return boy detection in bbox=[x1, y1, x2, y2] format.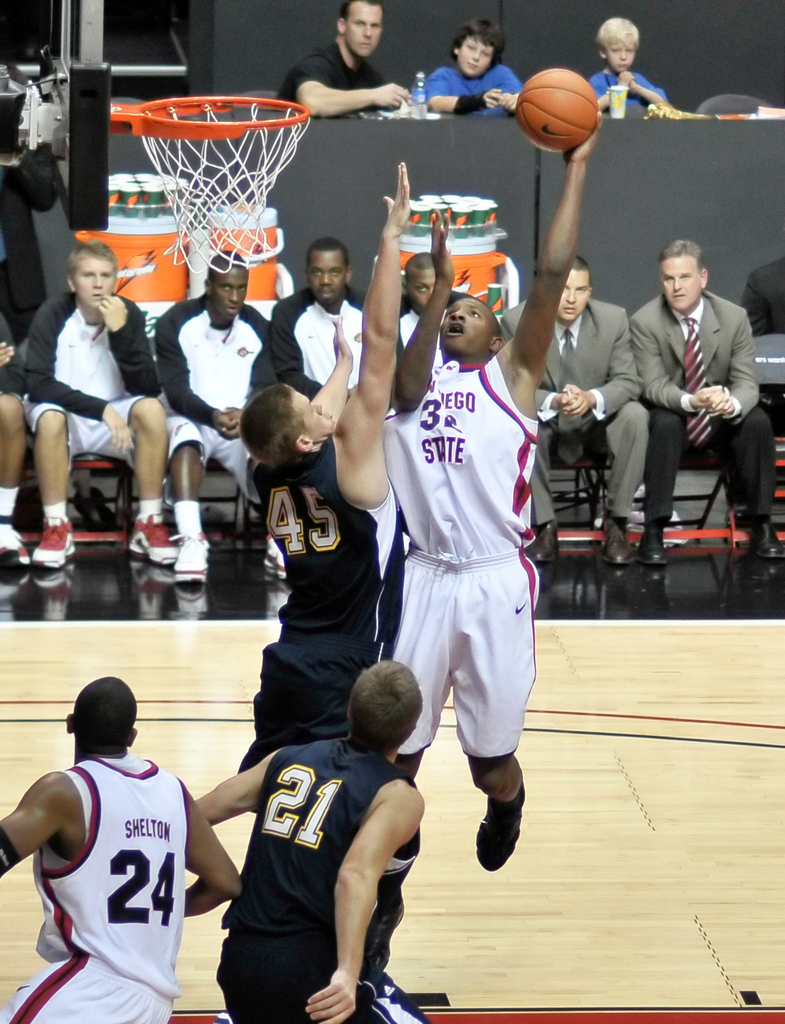
bbox=[178, 648, 441, 999].
